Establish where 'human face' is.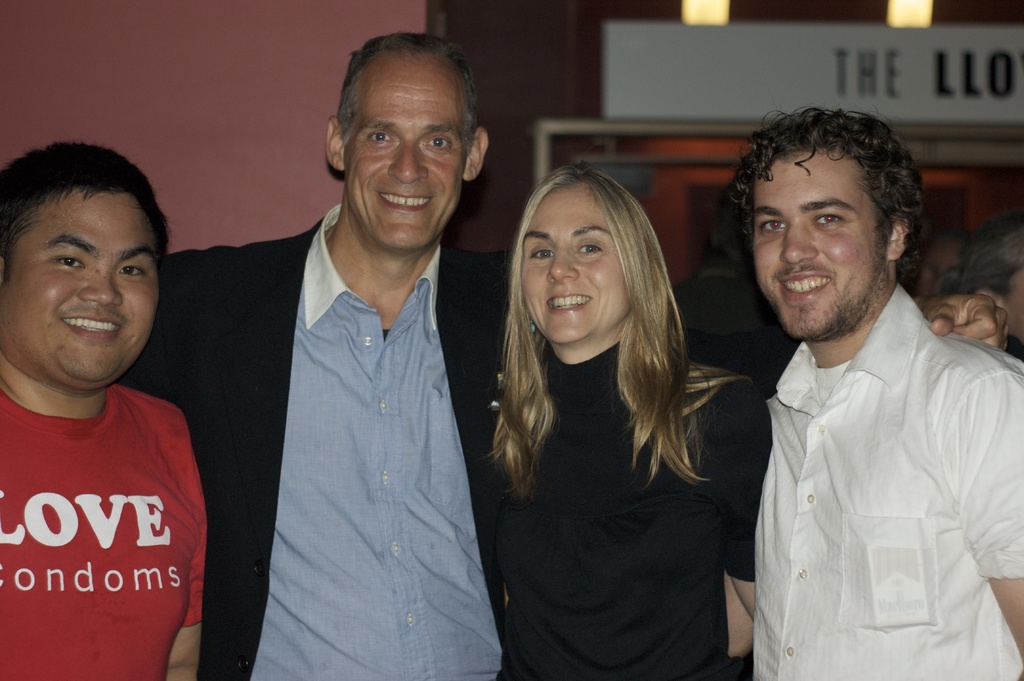
Established at locate(8, 197, 163, 388).
